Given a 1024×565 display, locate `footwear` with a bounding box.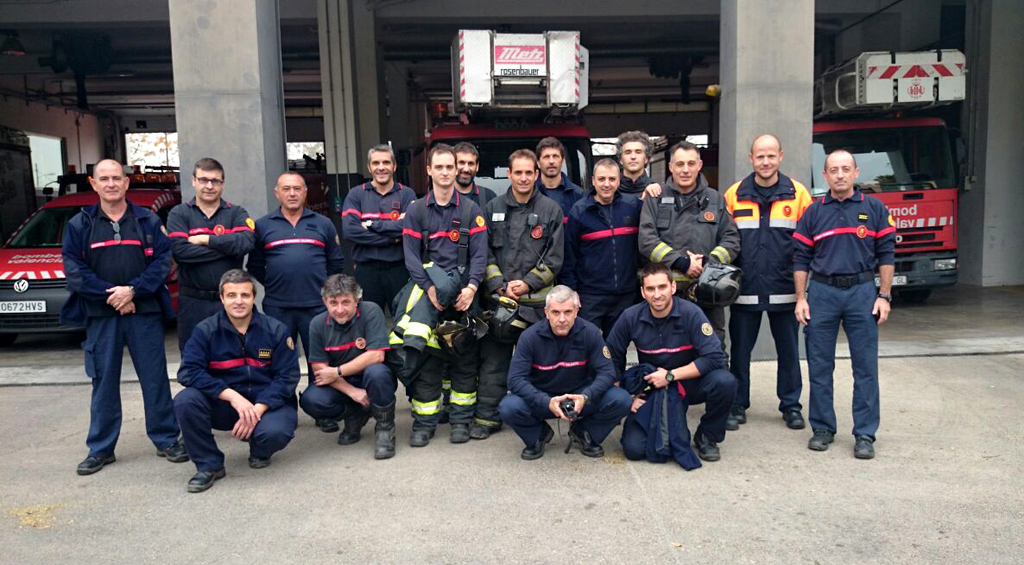
Located: region(694, 429, 719, 460).
